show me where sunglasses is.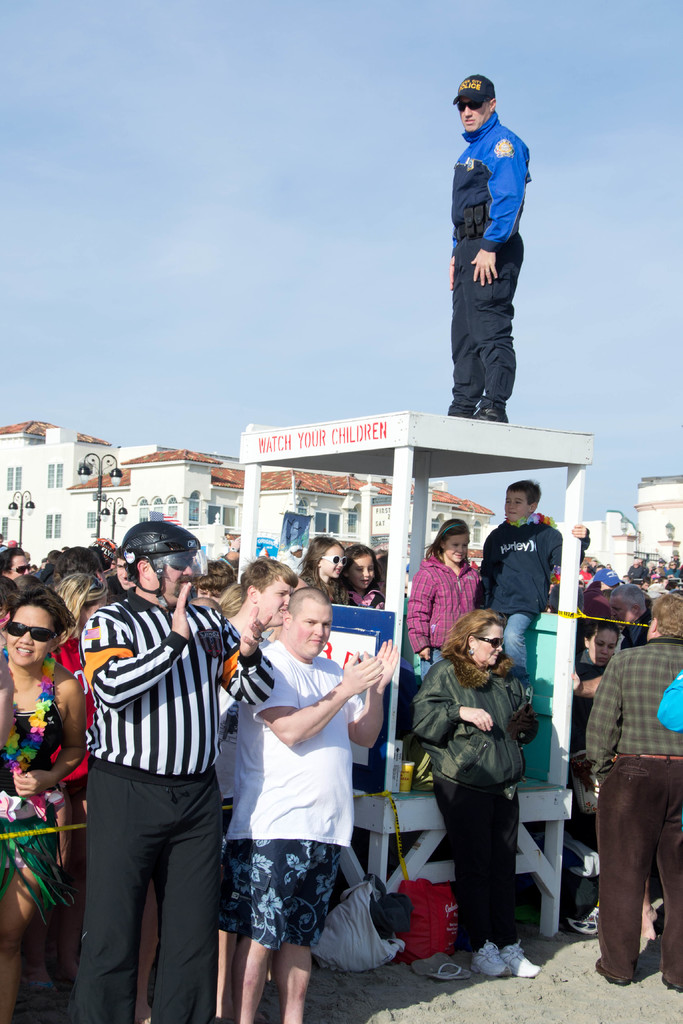
sunglasses is at Rect(3, 621, 58, 642).
